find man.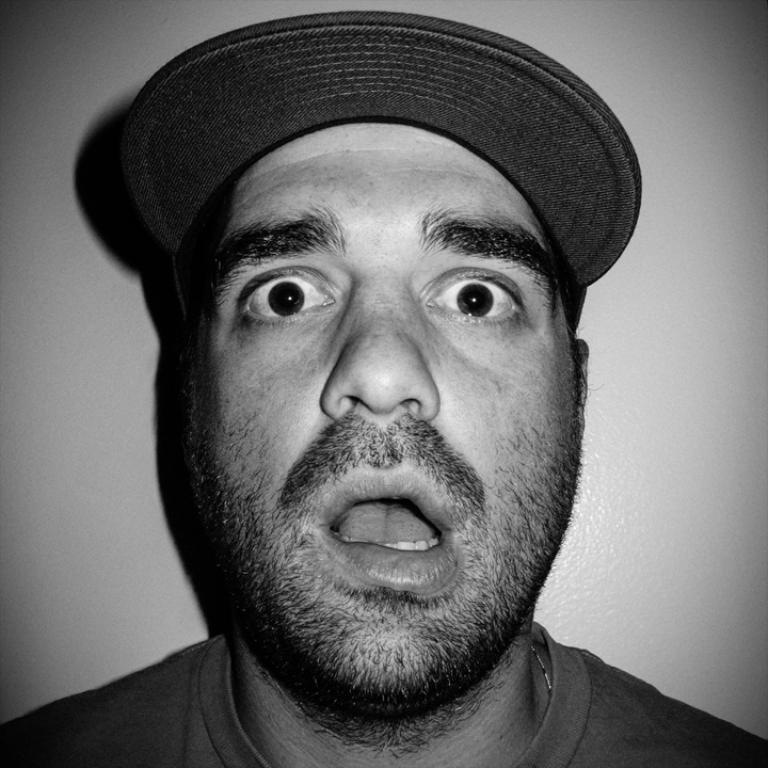
region(0, 22, 767, 767).
